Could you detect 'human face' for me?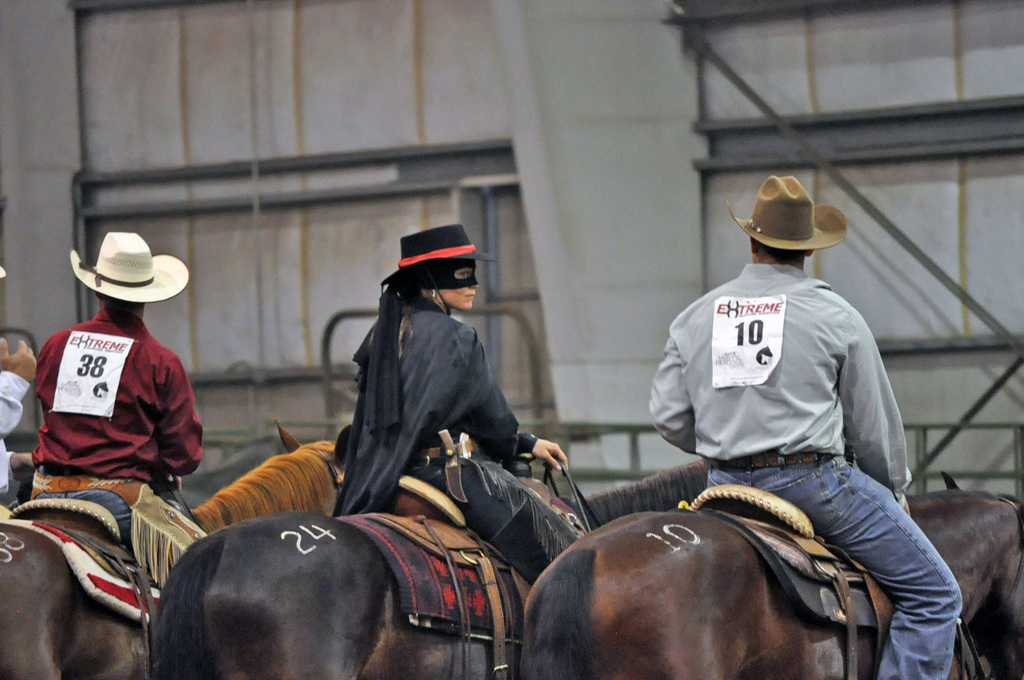
Detection result: 436,259,482,313.
